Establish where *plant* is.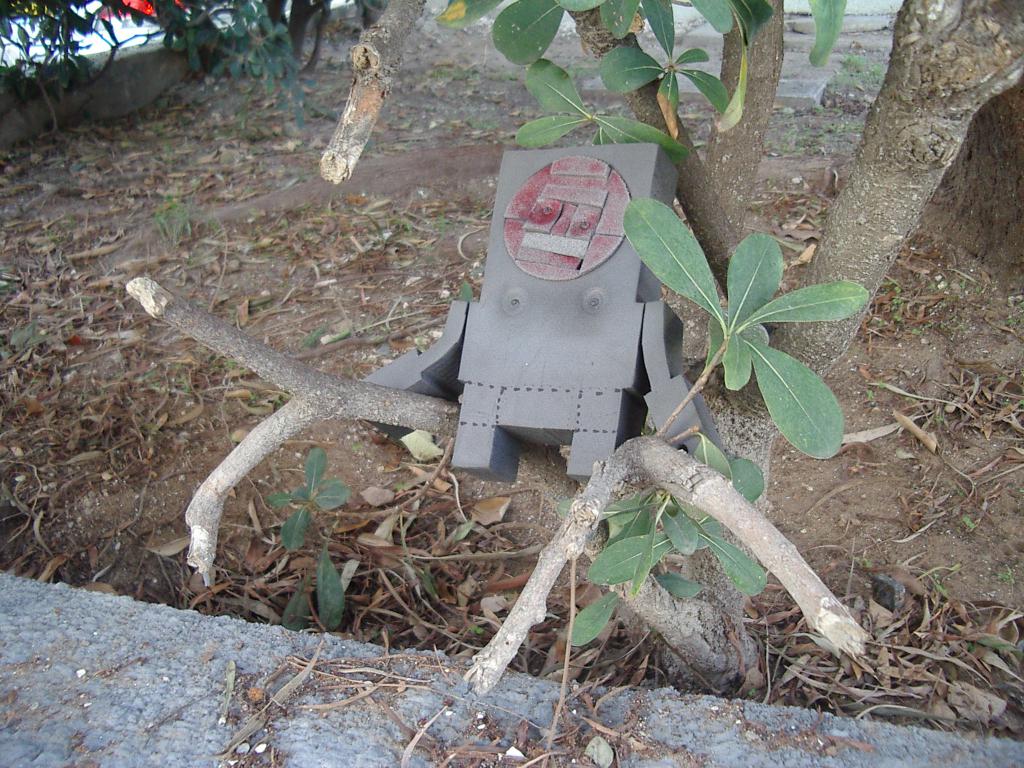
Established at 884, 305, 898, 314.
